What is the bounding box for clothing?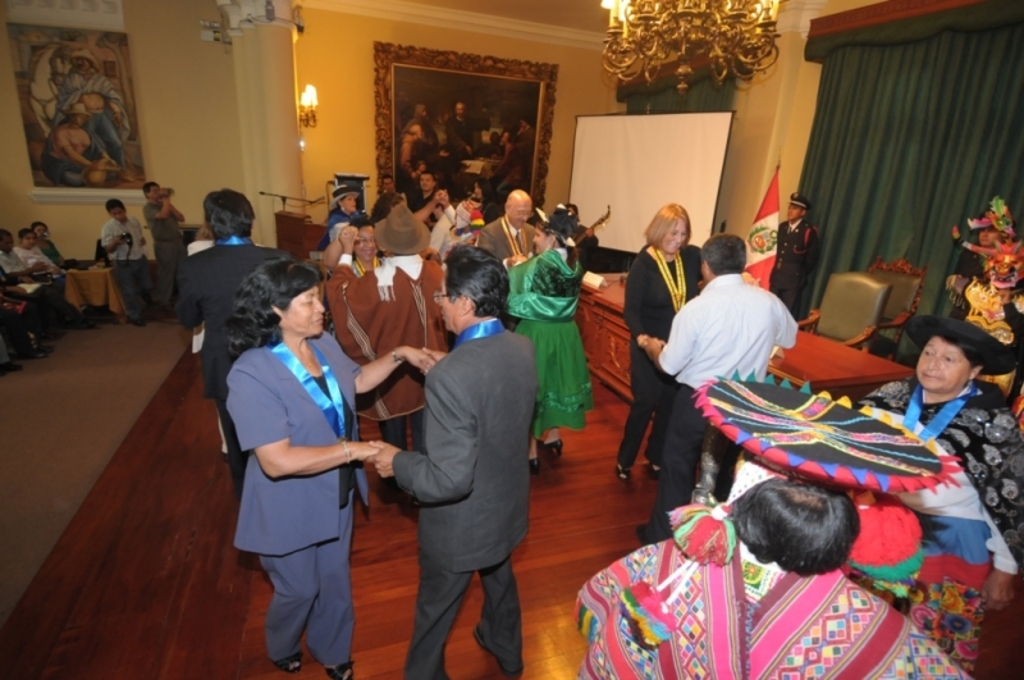
x1=475 y1=214 x2=545 y2=259.
